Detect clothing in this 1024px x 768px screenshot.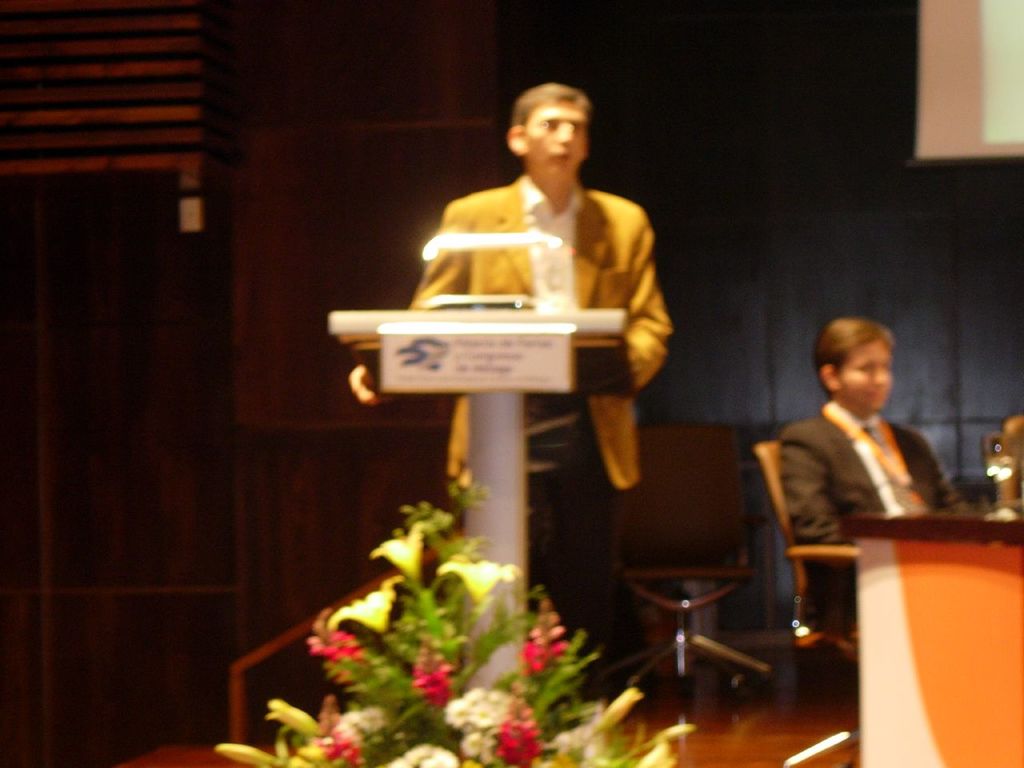
Detection: detection(758, 361, 951, 591).
